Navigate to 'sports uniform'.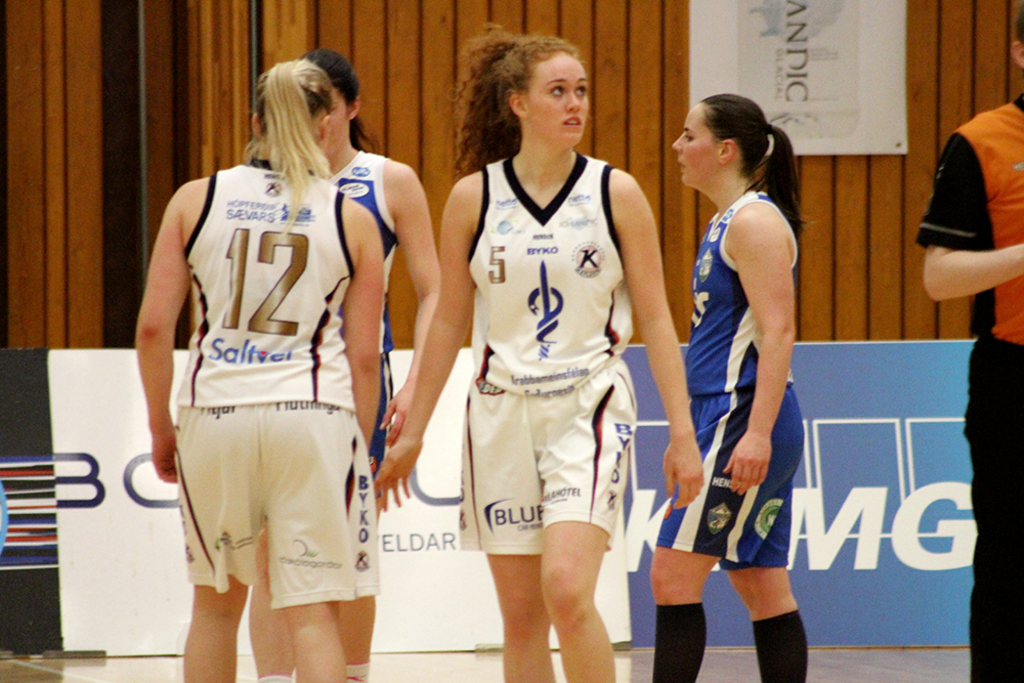
Navigation target: <bbox>167, 153, 378, 609</bbox>.
